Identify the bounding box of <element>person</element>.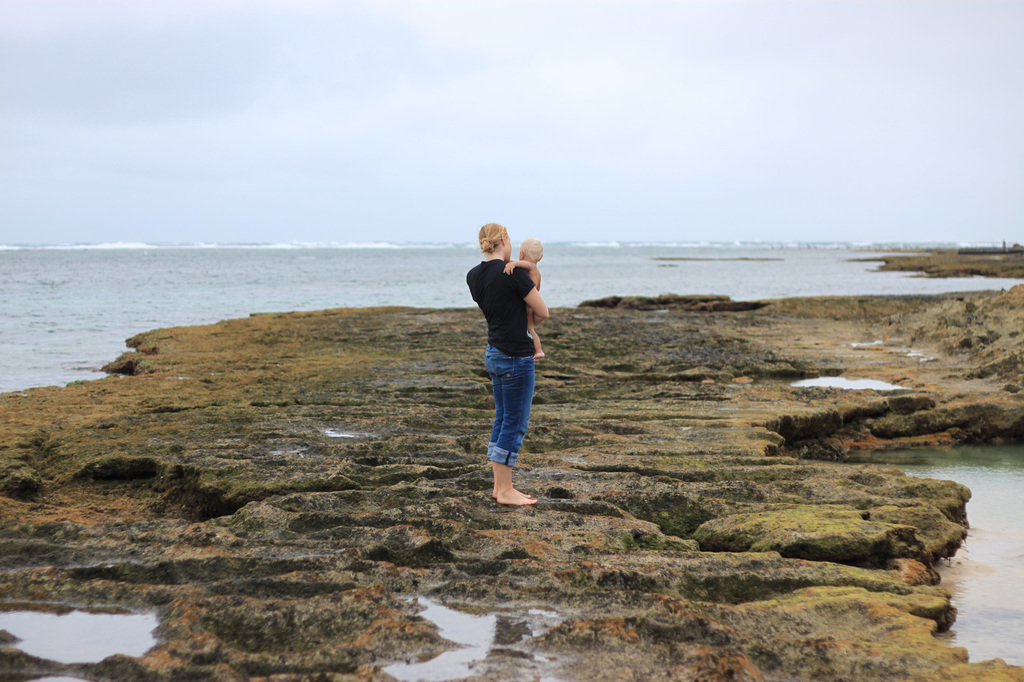
<box>467,214,556,509</box>.
